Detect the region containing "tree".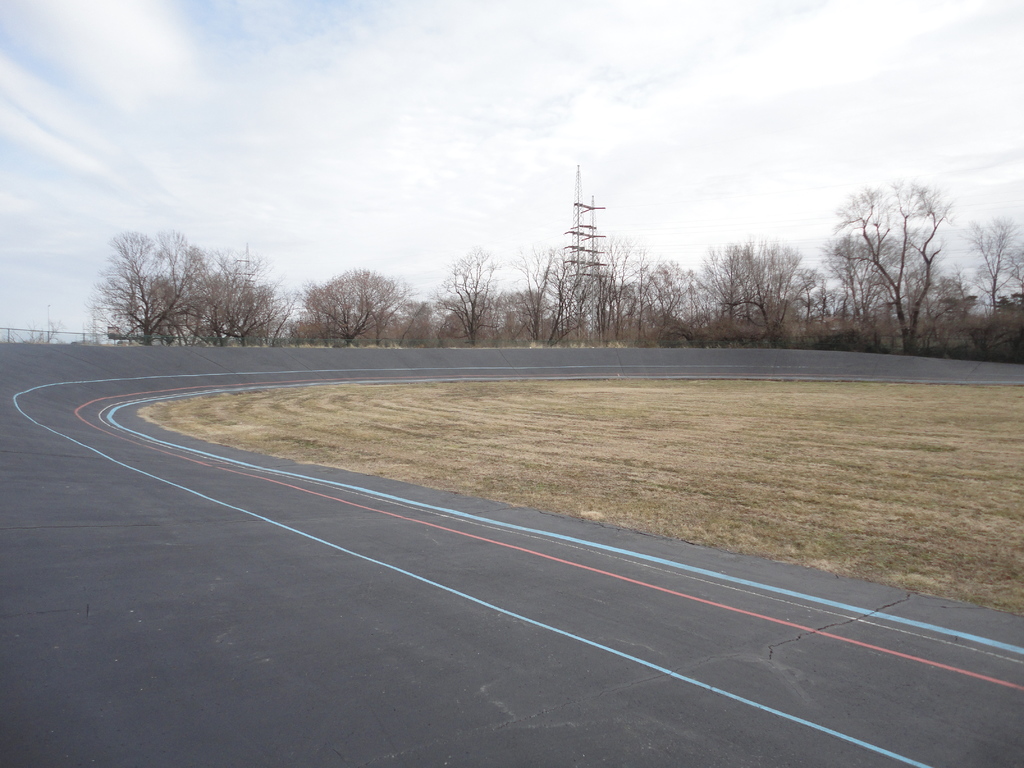
select_region(689, 241, 812, 332).
